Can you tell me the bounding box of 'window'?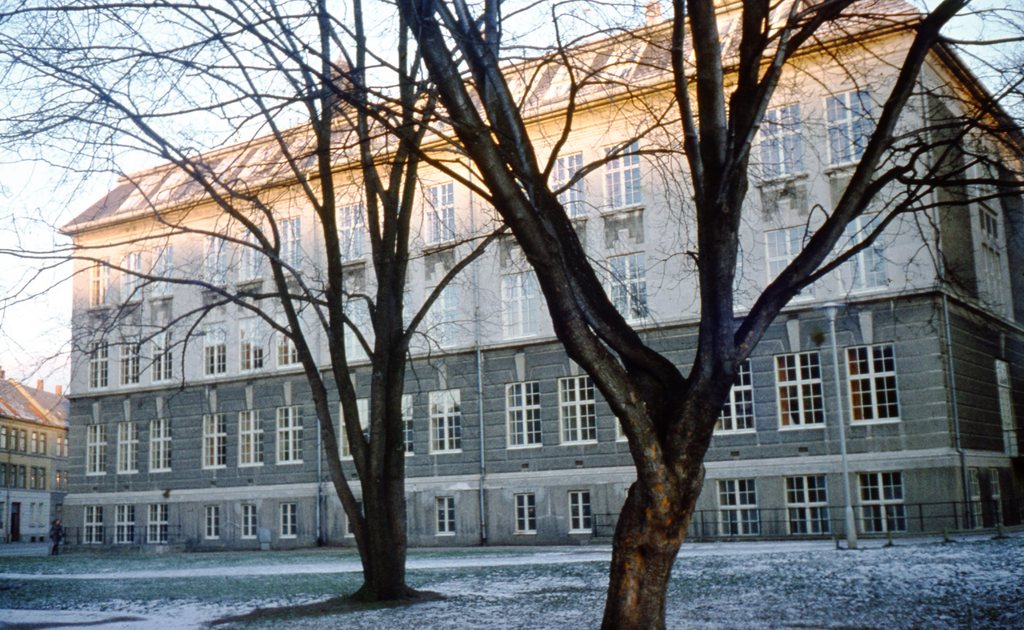
149,501,173,549.
